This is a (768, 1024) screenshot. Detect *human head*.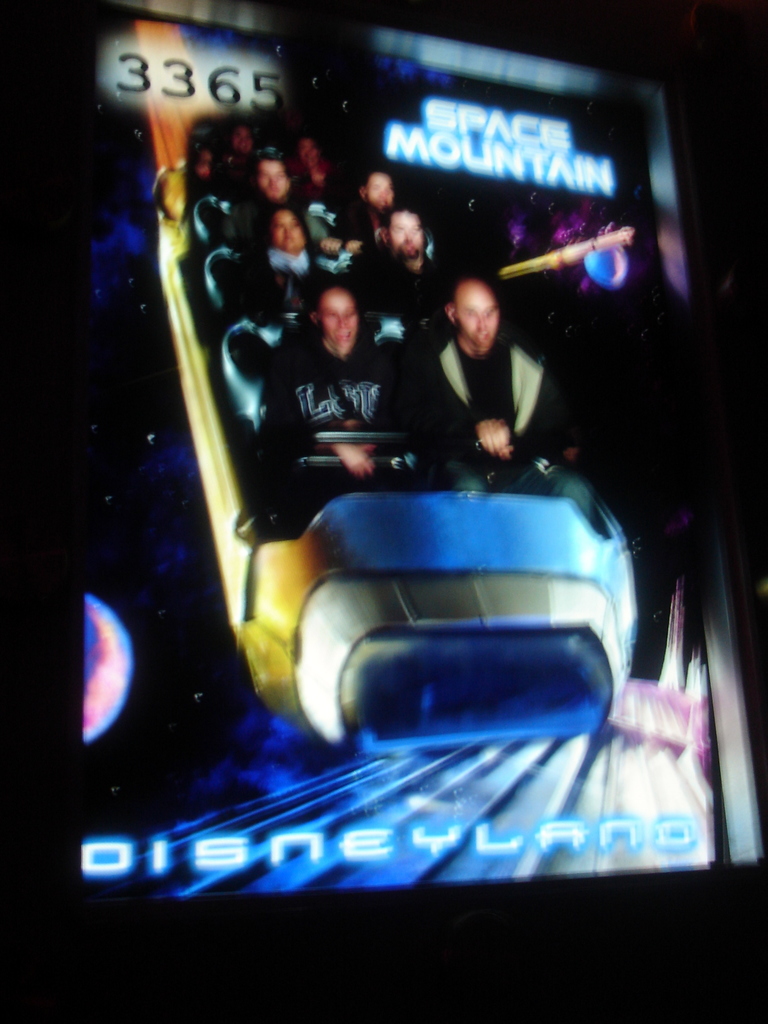
l=188, t=148, r=214, b=187.
